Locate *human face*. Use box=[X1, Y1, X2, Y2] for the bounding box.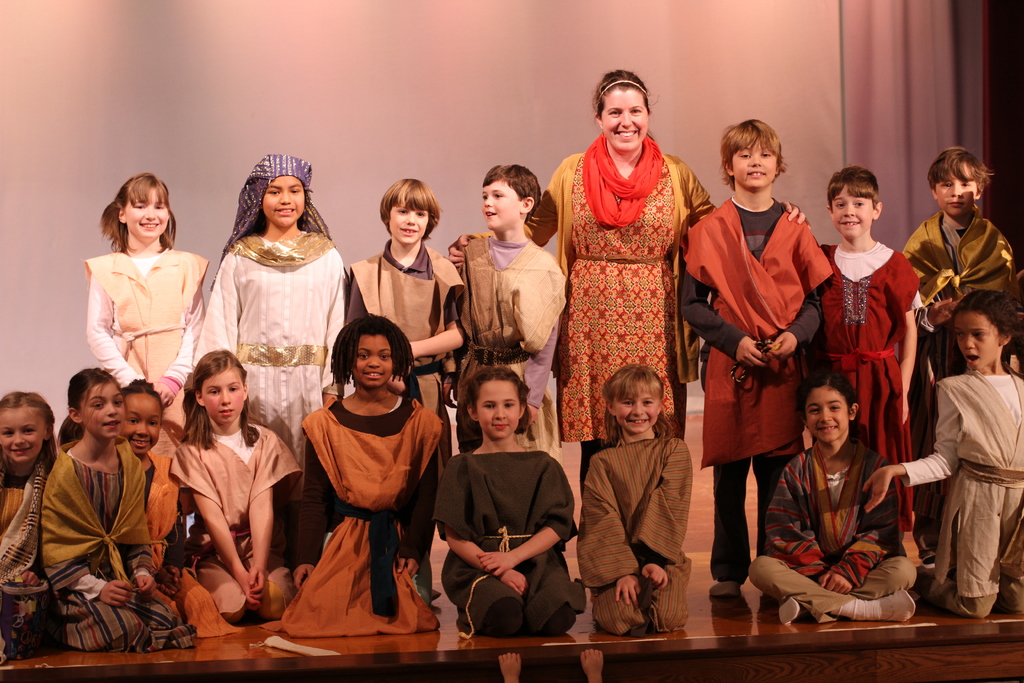
box=[474, 382, 521, 439].
